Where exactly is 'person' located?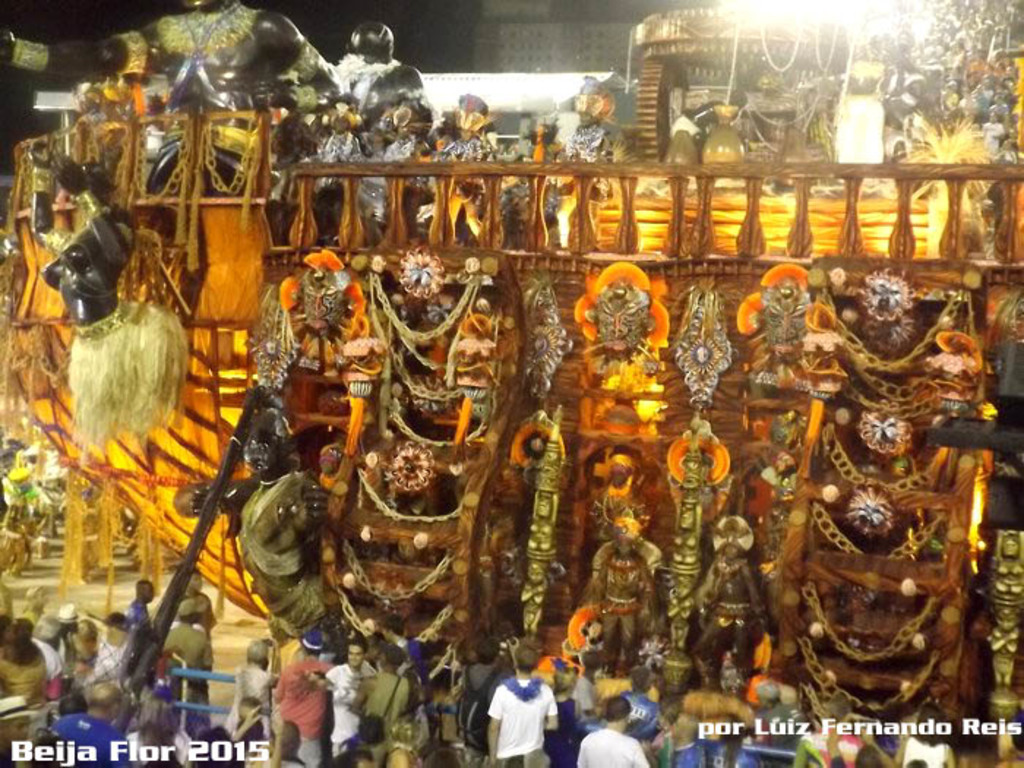
Its bounding box is [left=190, top=421, right=316, bottom=617].
